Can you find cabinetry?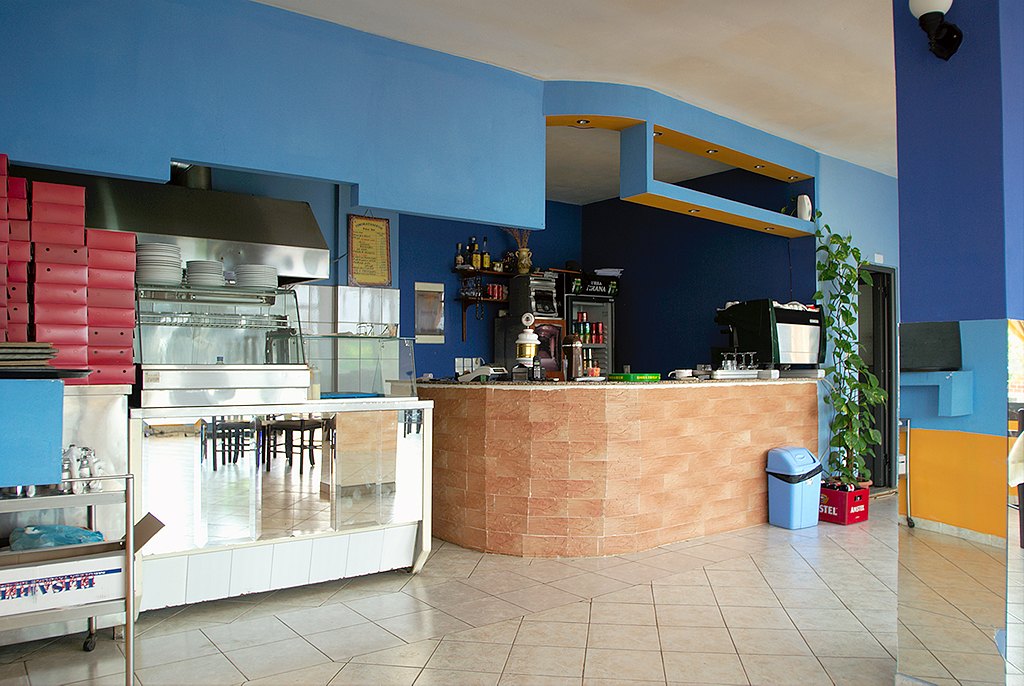
Yes, bounding box: {"left": 124, "top": 393, "right": 435, "bottom": 642}.
